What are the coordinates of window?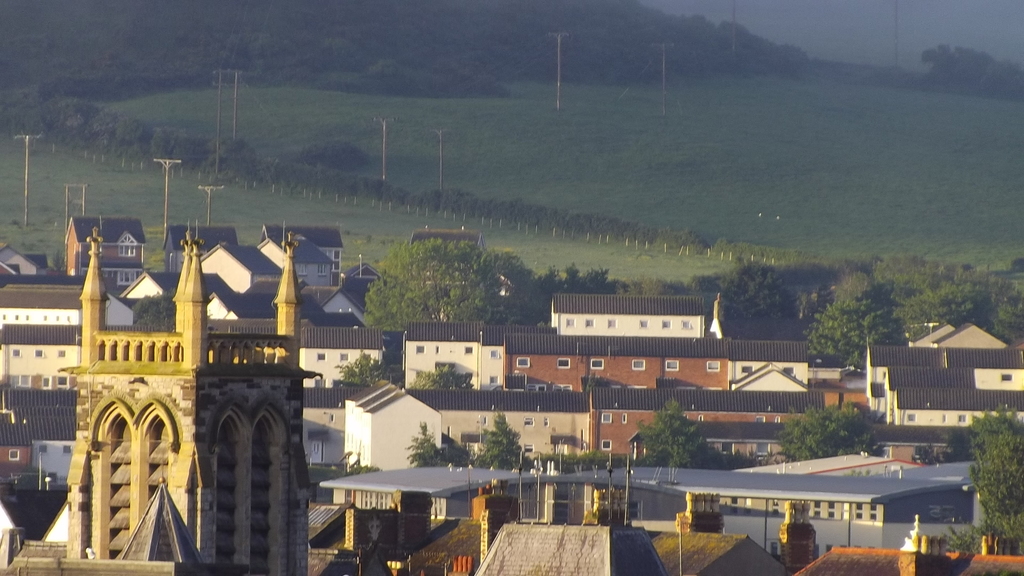
locate(633, 359, 646, 370).
